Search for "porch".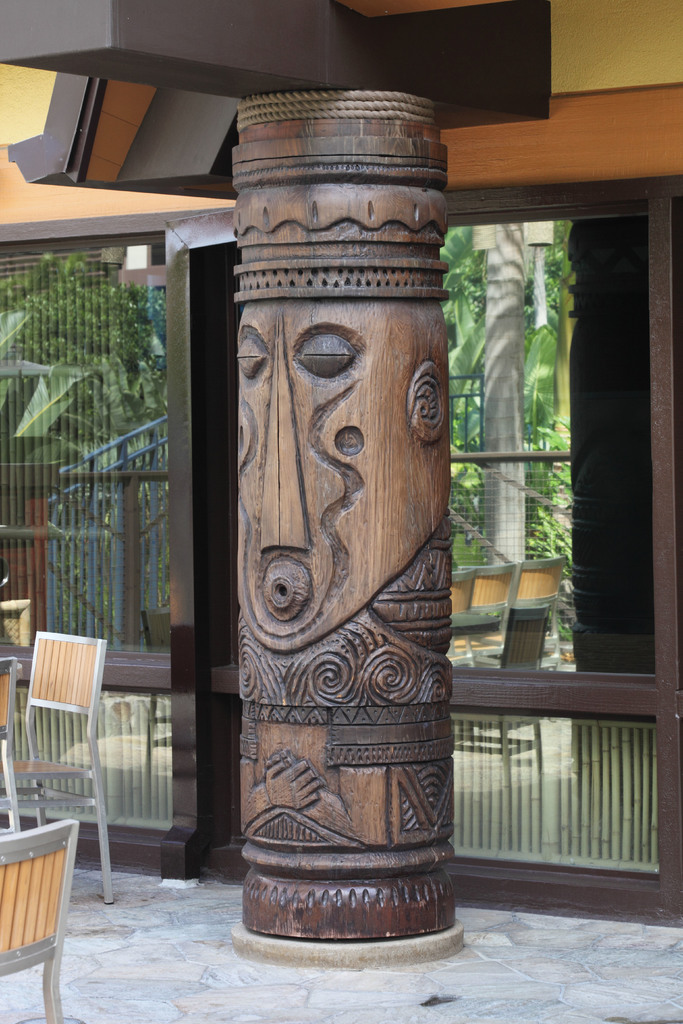
Found at bbox=(0, 632, 682, 930).
